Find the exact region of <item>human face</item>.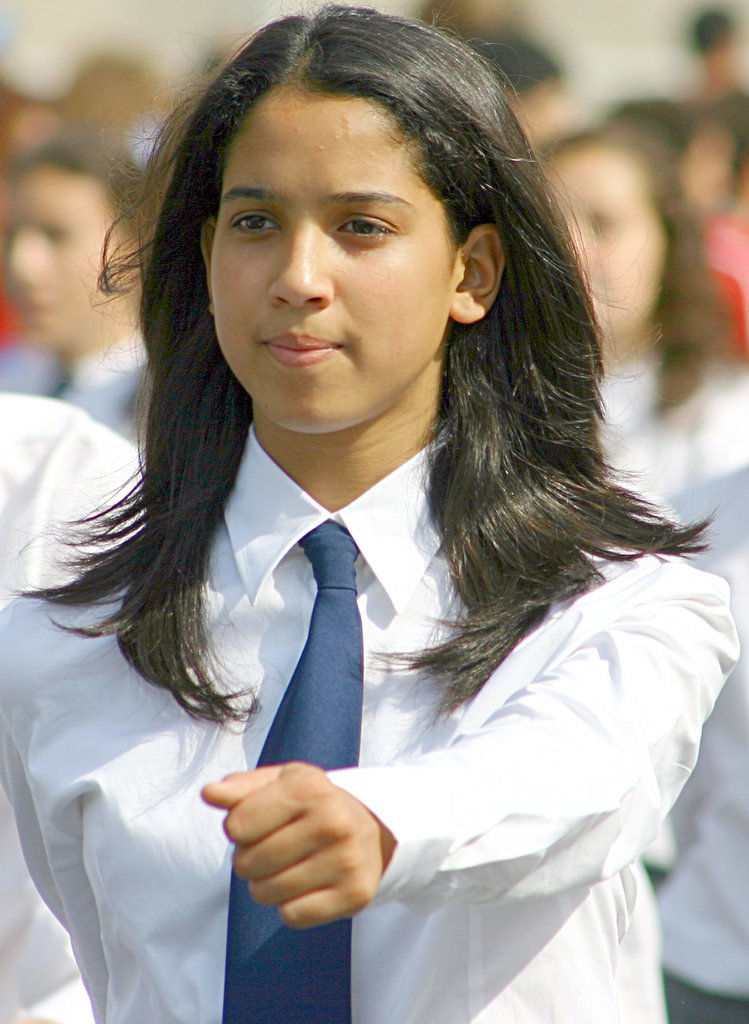
Exact region: left=536, top=147, right=670, bottom=337.
